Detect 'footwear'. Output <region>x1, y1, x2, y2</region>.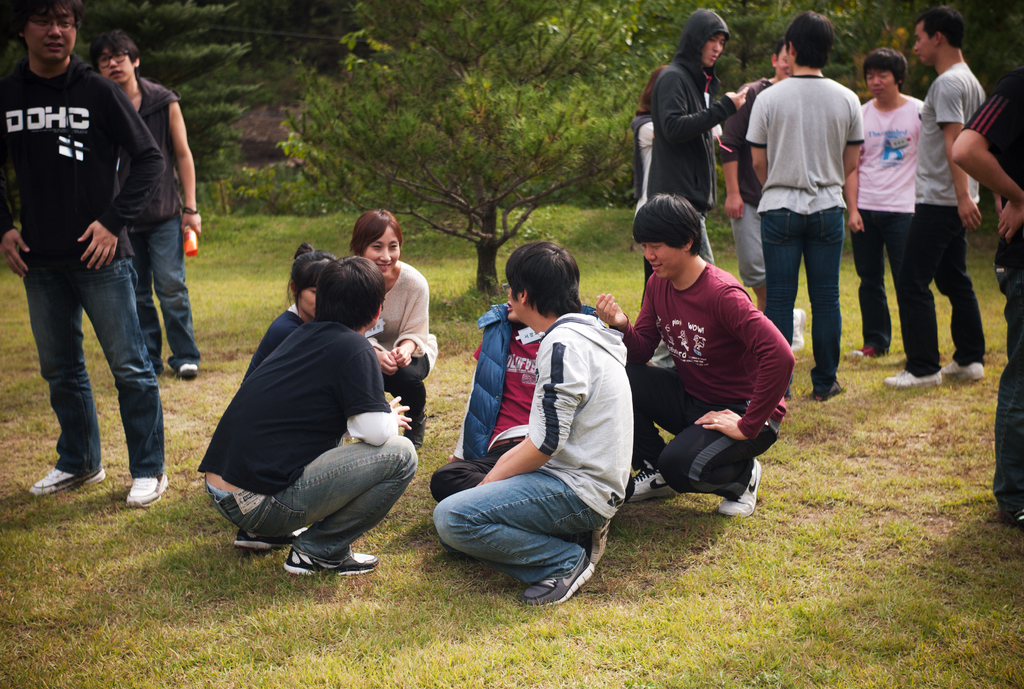
<region>232, 526, 304, 546</region>.
